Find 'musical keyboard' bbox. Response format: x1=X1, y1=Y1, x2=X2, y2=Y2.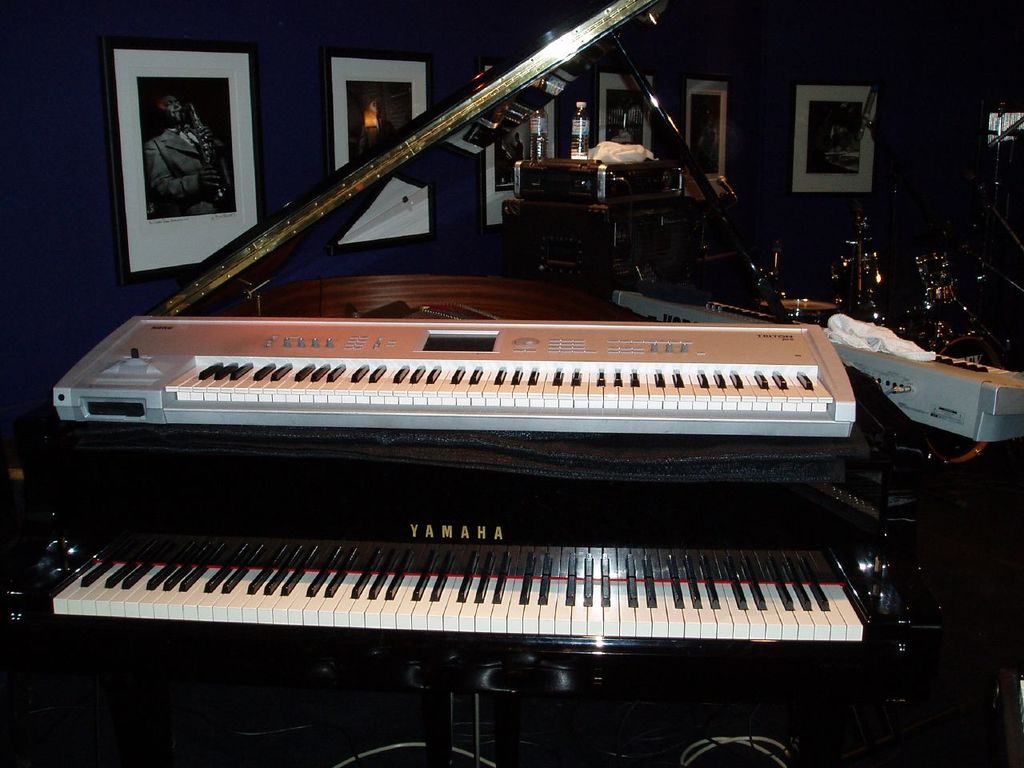
x1=55, y1=314, x2=857, y2=445.
